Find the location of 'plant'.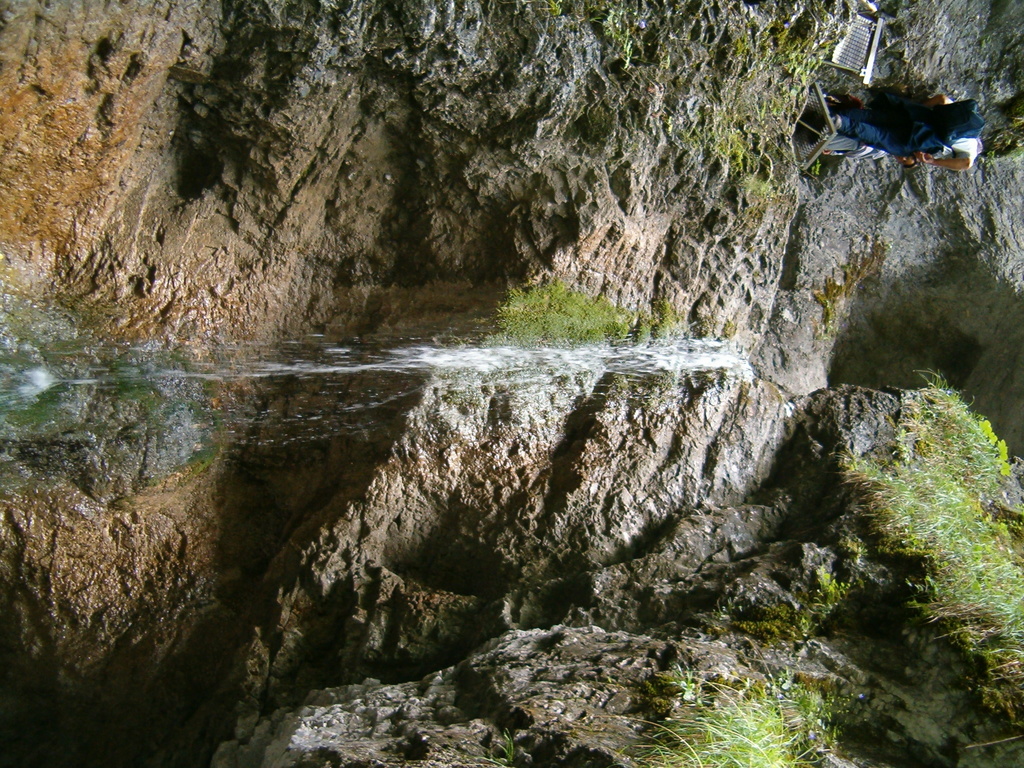
Location: <bbox>477, 279, 665, 337</bbox>.
